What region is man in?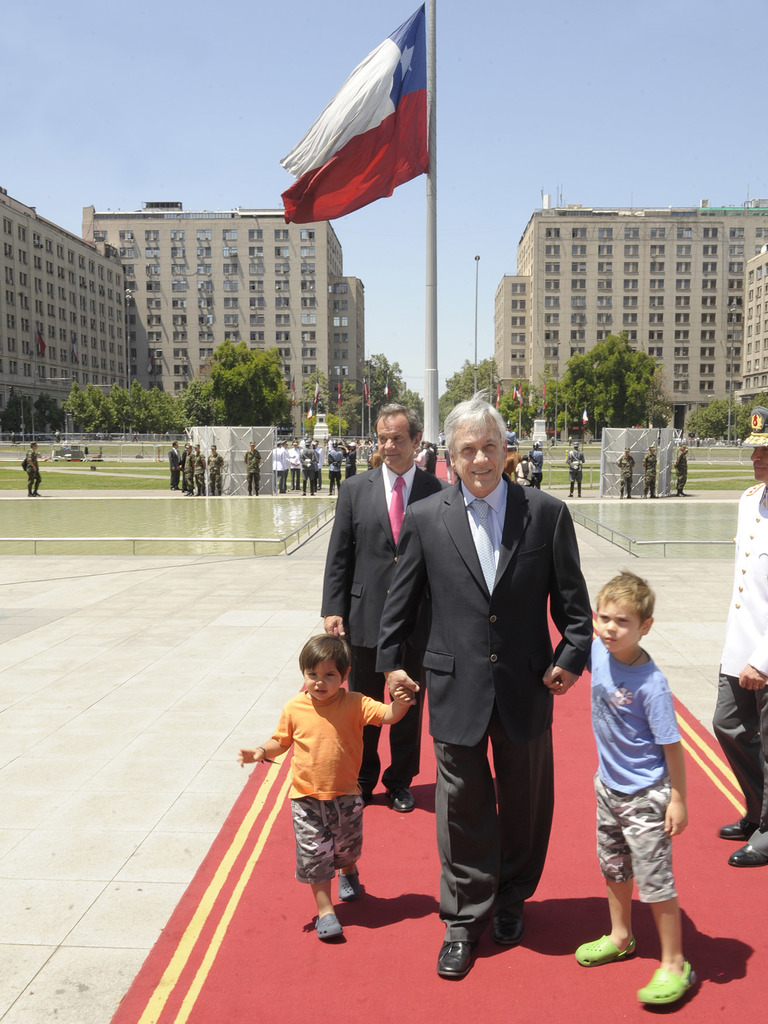
{"x1": 566, "y1": 442, "x2": 582, "y2": 497}.
